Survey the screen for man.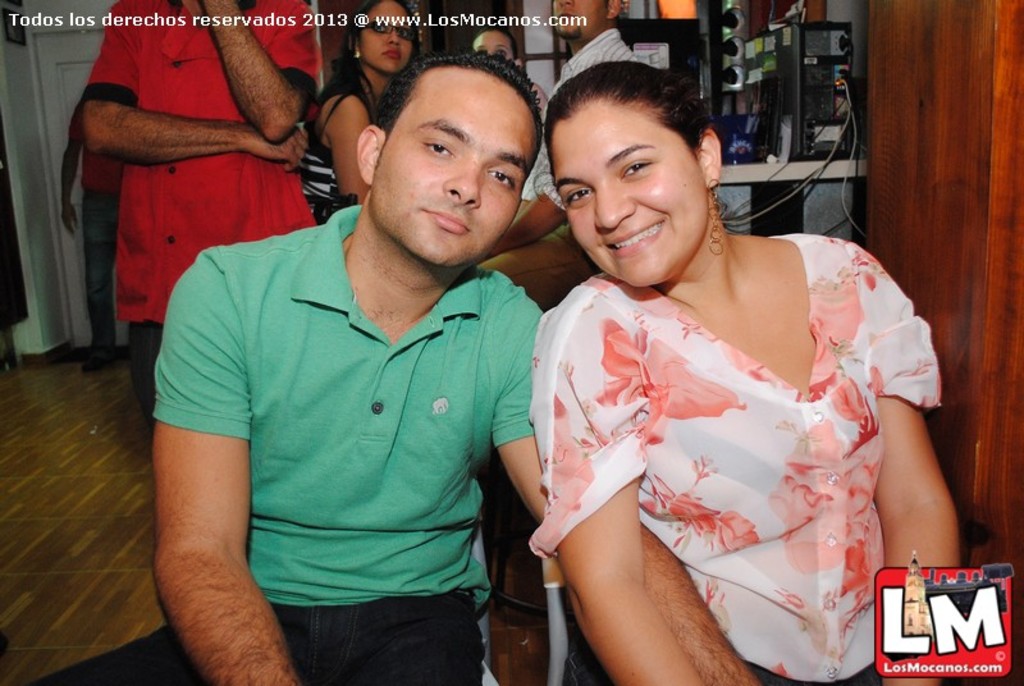
Survey found: <region>78, 0, 324, 406</region>.
